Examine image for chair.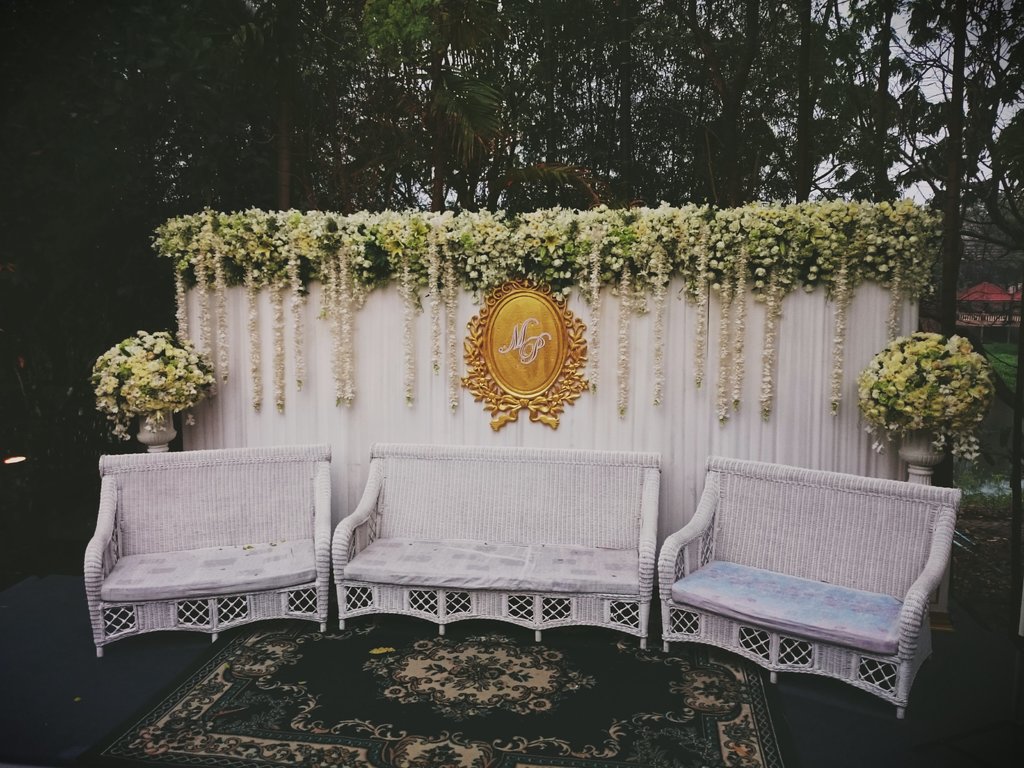
Examination result: (83,452,359,677).
